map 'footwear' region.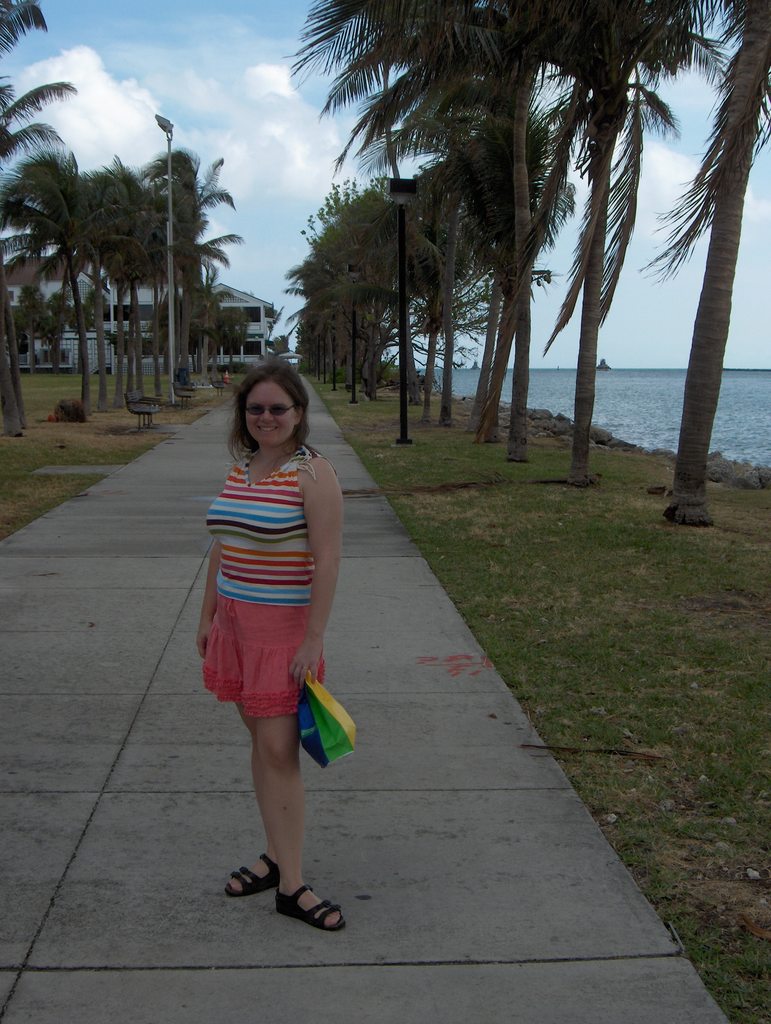
Mapped to bbox=(223, 849, 326, 927).
